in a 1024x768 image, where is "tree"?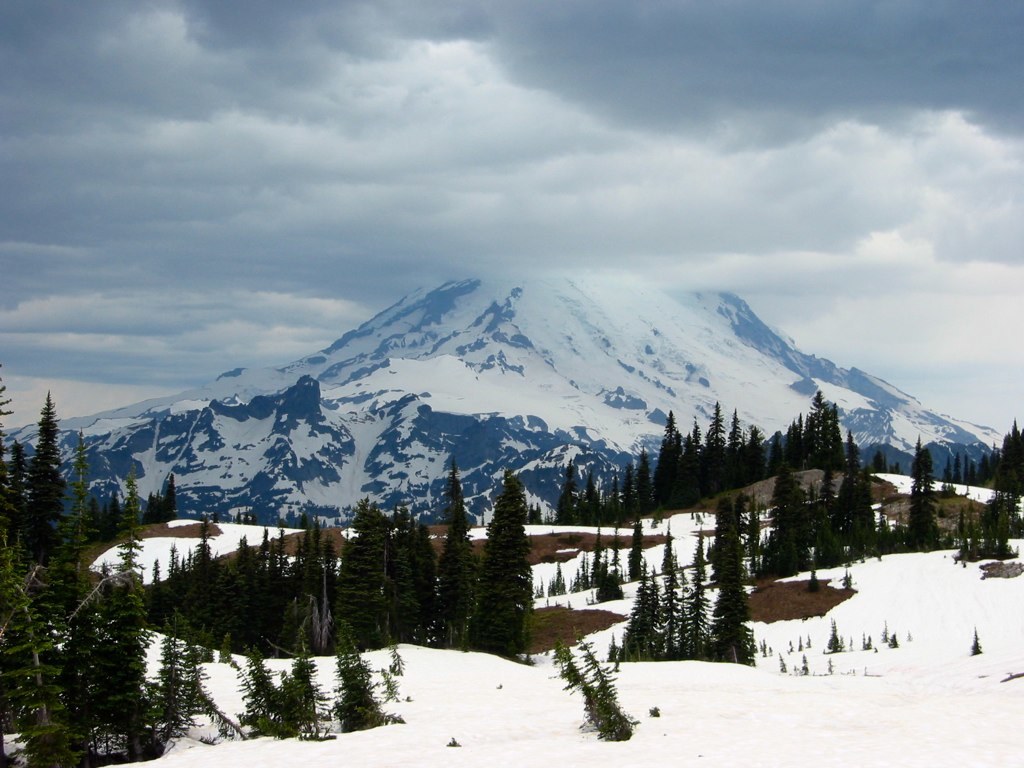
bbox(469, 475, 538, 645).
